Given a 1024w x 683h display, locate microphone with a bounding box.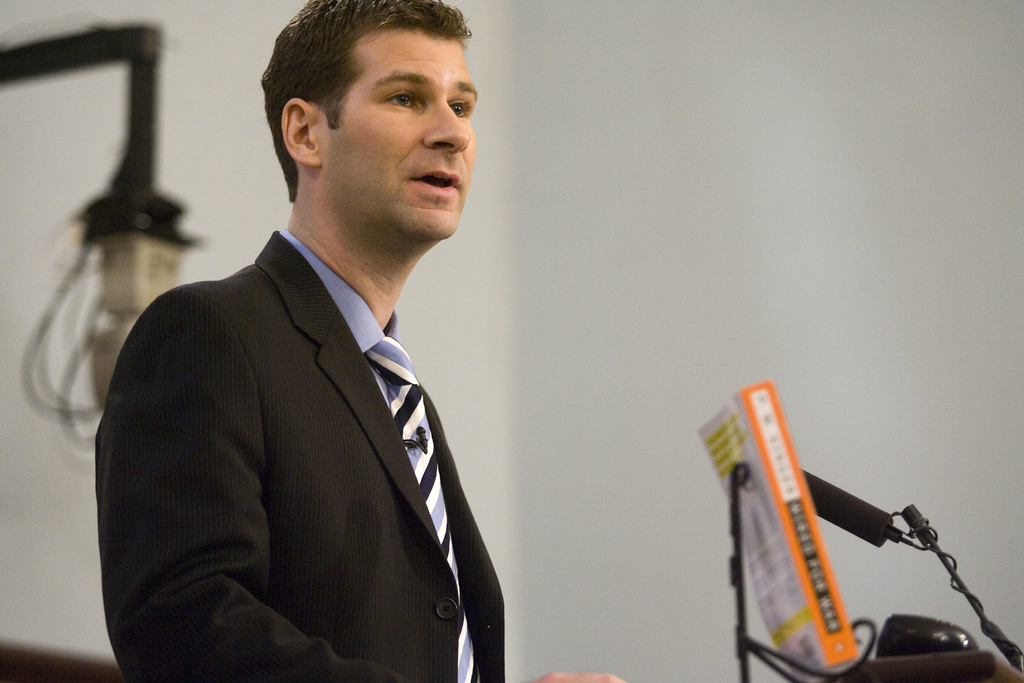
Located: 17 173 189 450.
